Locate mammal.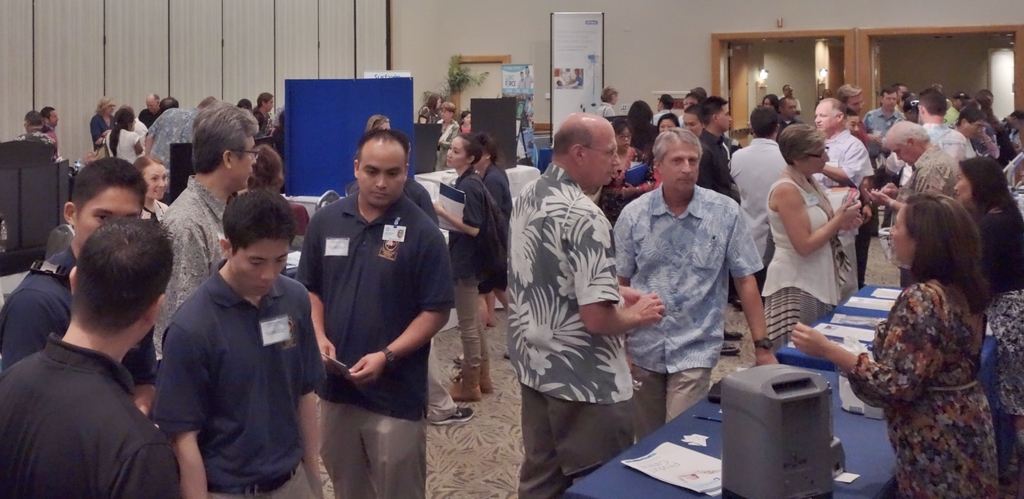
Bounding box: {"left": 680, "top": 104, "right": 703, "bottom": 139}.
